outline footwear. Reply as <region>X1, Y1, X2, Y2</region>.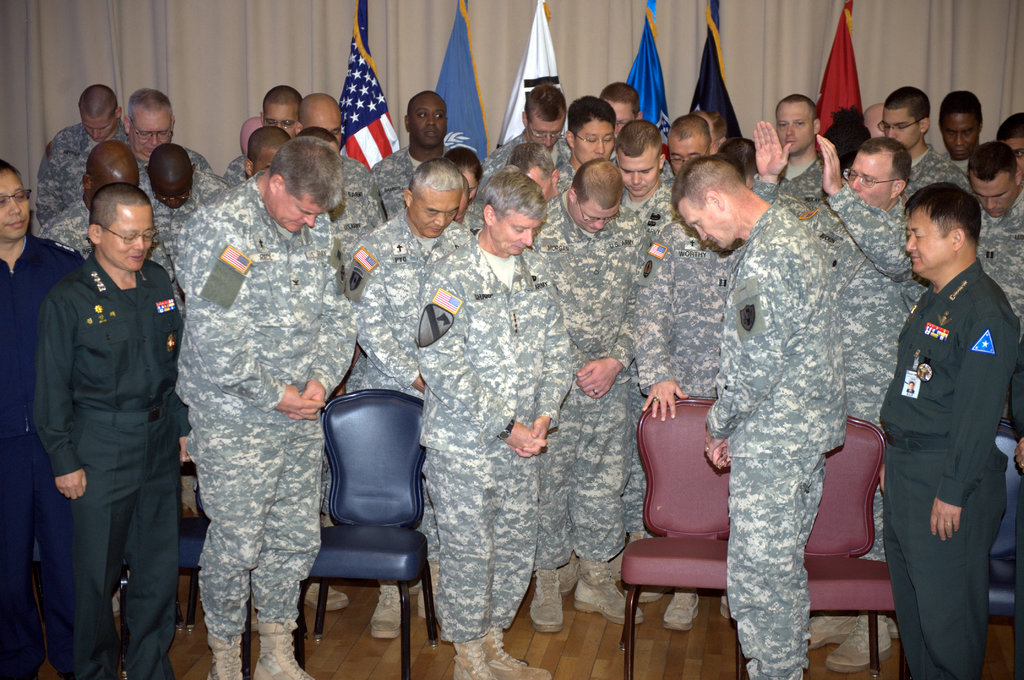
<region>369, 587, 404, 639</region>.
